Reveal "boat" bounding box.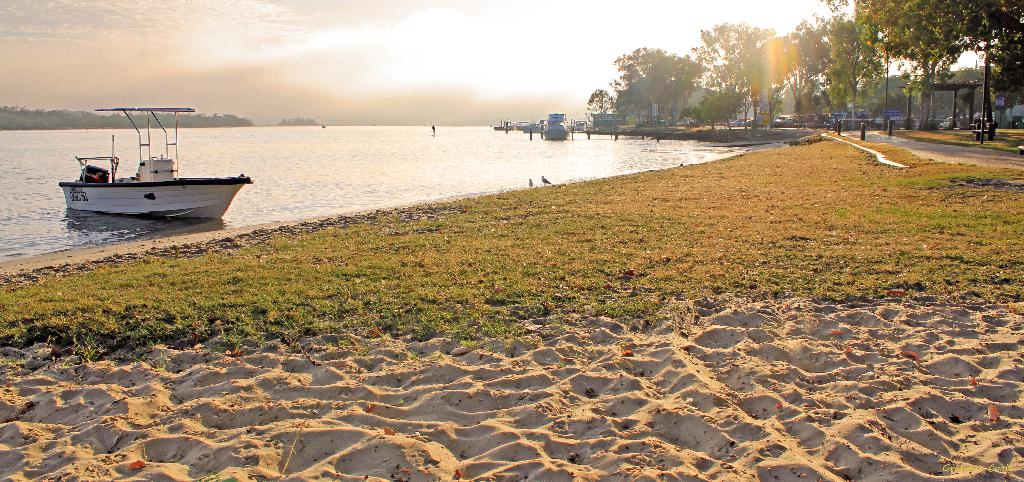
Revealed: {"x1": 515, "y1": 120, "x2": 531, "y2": 129}.
